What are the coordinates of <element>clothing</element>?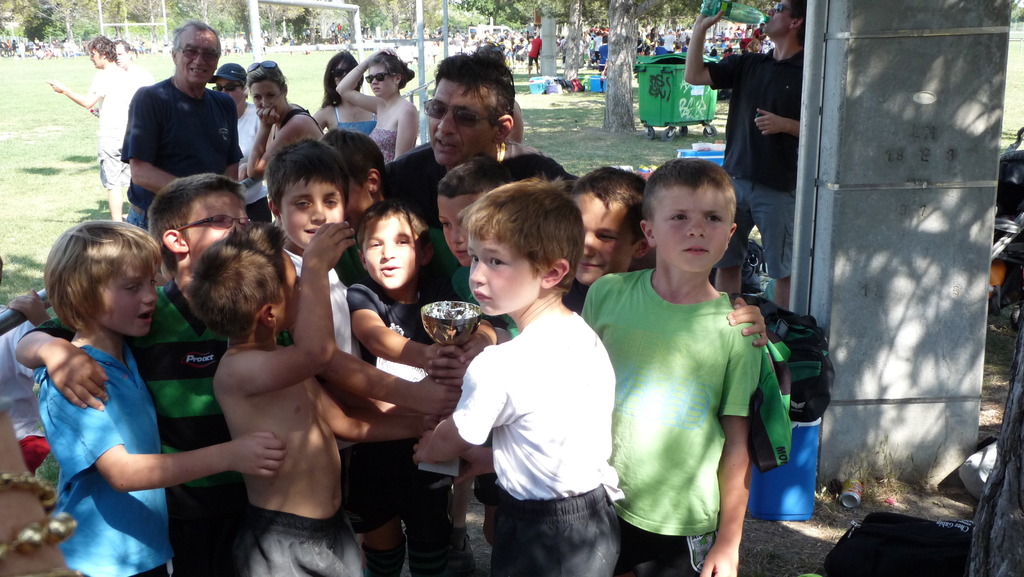
(x1=703, y1=45, x2=805, y2=278).
